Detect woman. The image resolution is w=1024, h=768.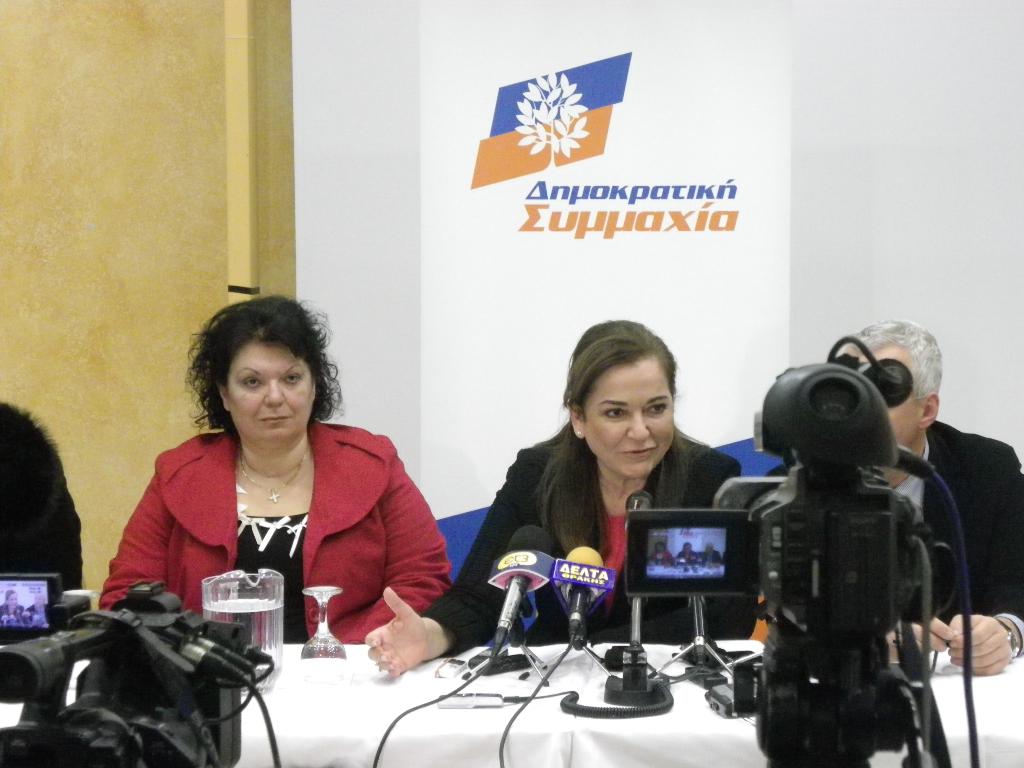
<region>110, 291, 422, 685</region>.
